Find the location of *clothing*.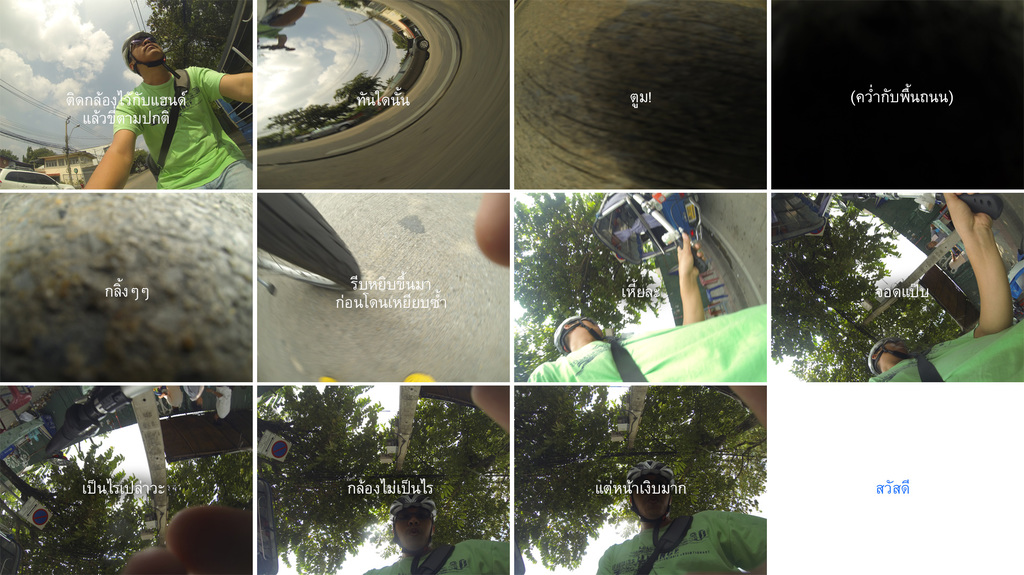
Location: <box>369,544,506,574</box>.
